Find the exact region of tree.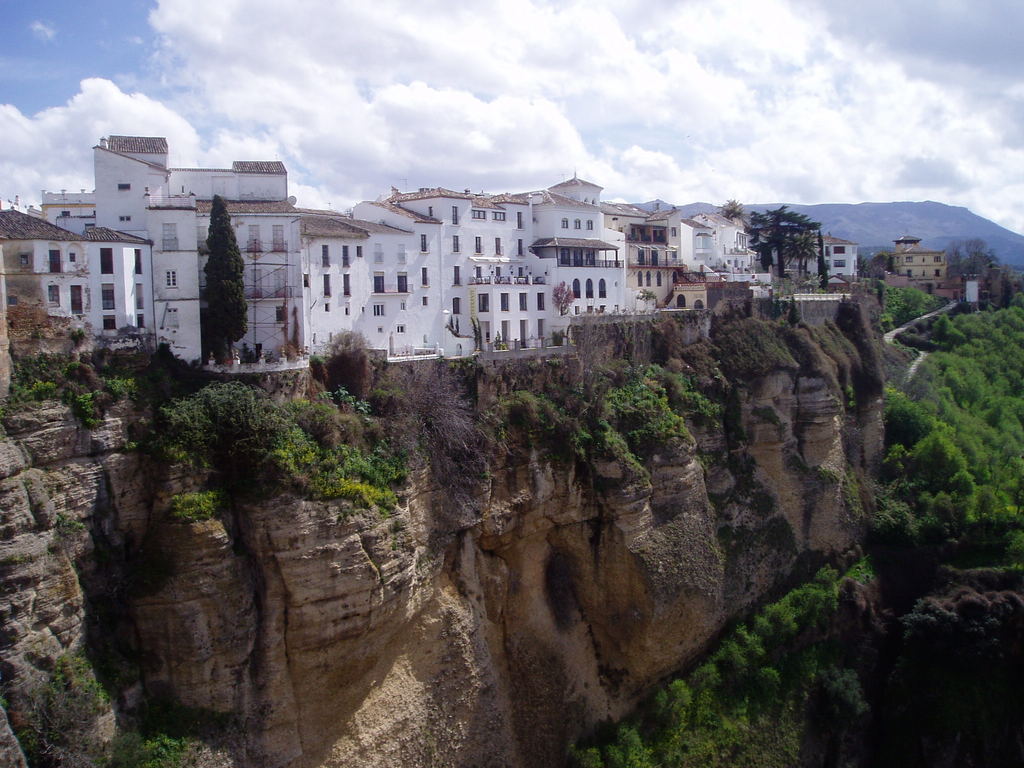
Exact region: <box>203,192,250,367</box>.
